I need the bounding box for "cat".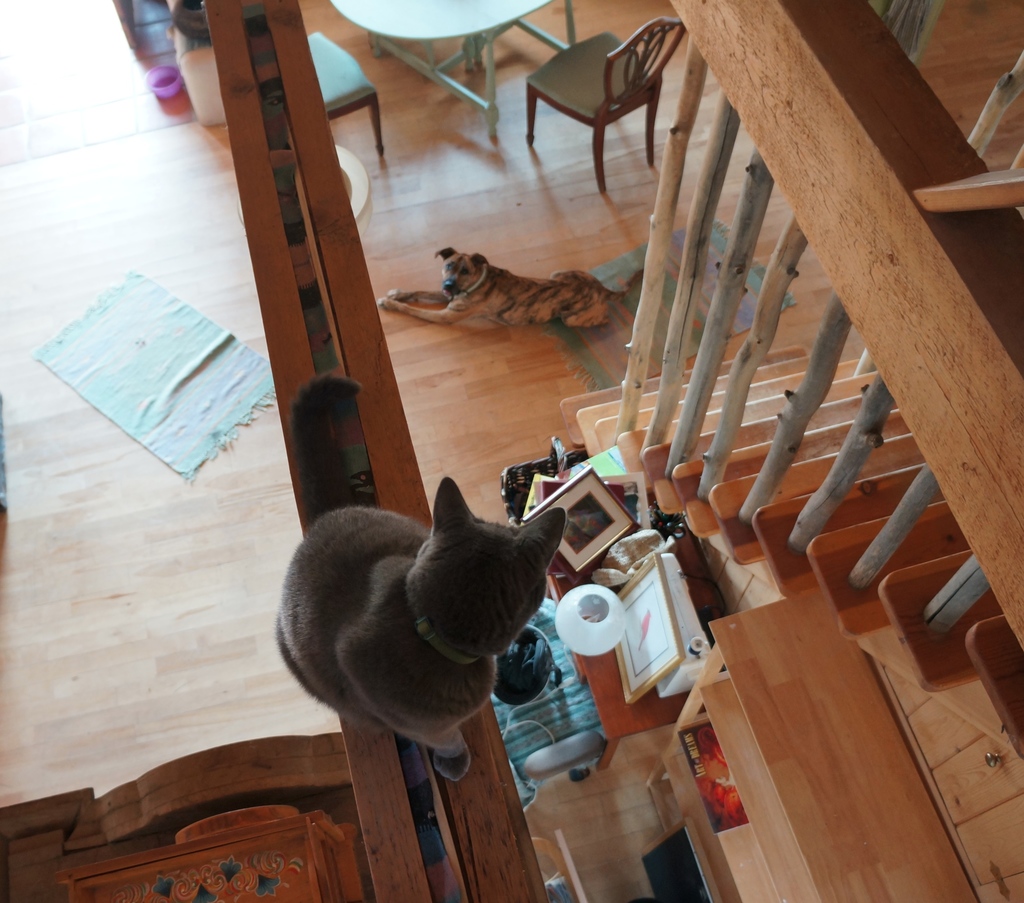
Here it is: select_region(271, 363, 570, 790).
